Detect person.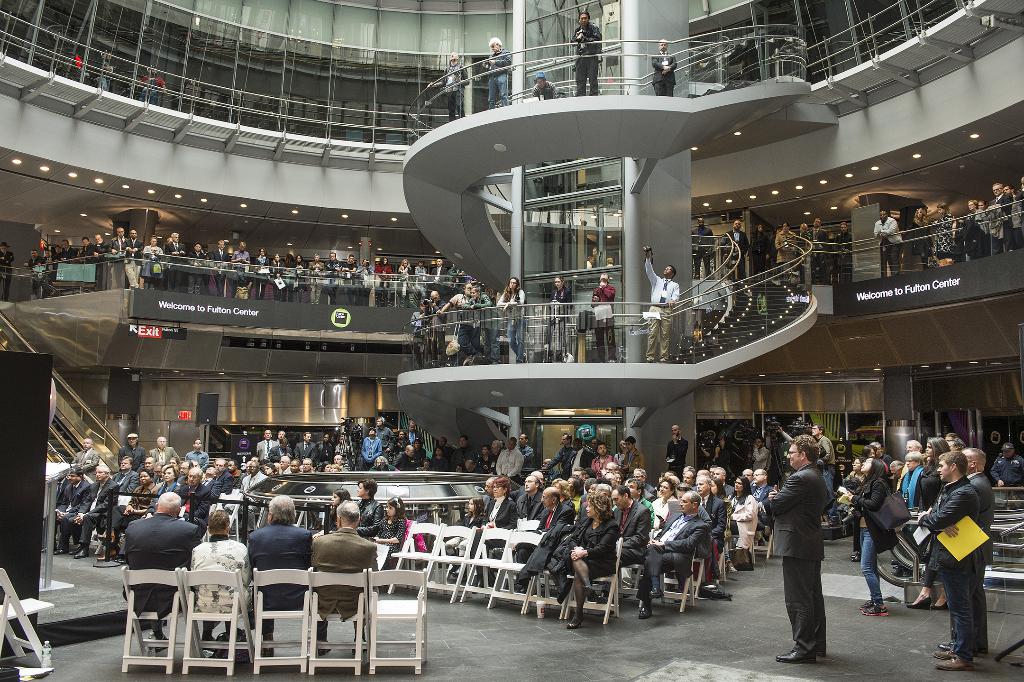
Detected at Rect(829, 221, 856, 279).
